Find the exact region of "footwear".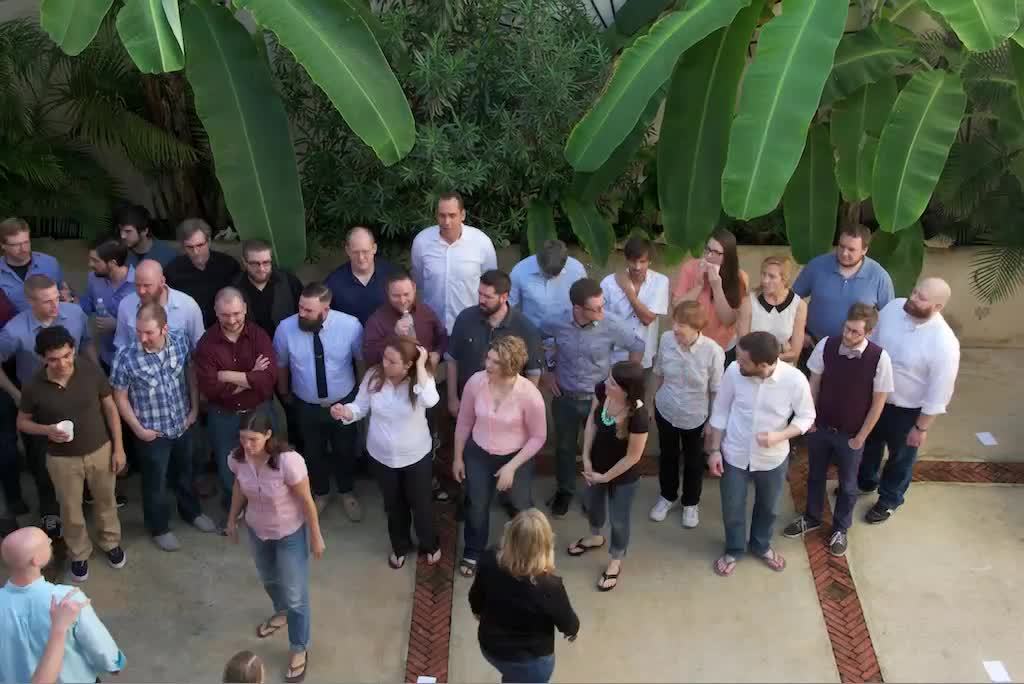
Exact region: {"x1": 81, "y1": 487, "x2": 134, "y2": 512}.
